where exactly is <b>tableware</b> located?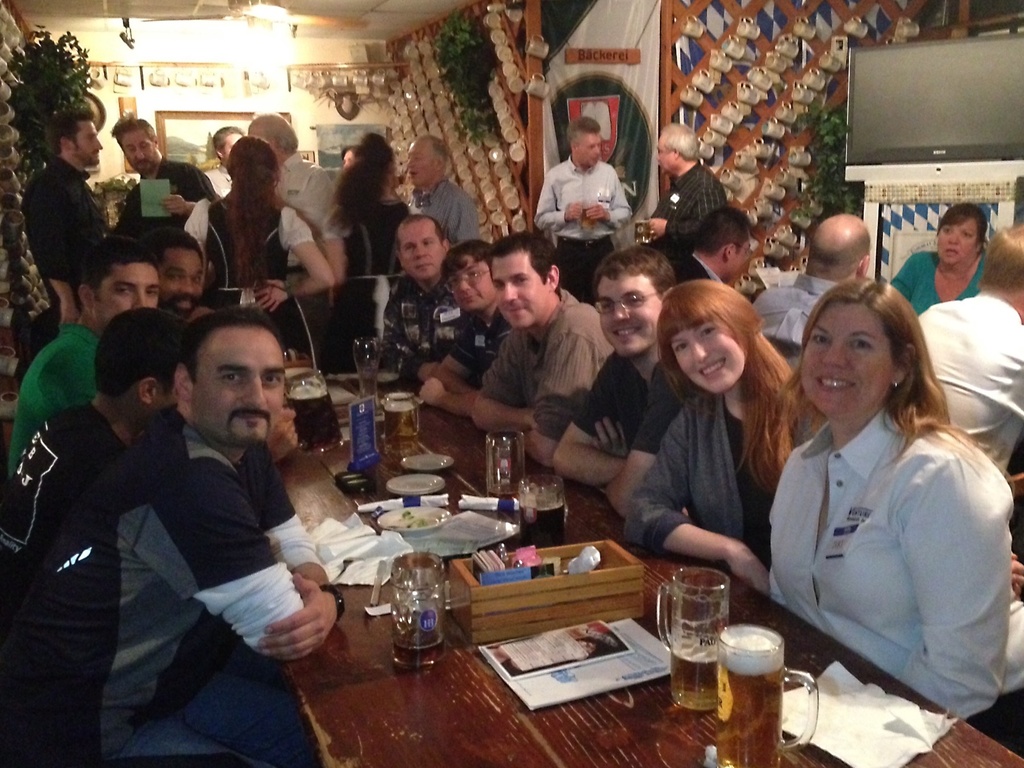
Its bounding box is 485 426 529 505.
